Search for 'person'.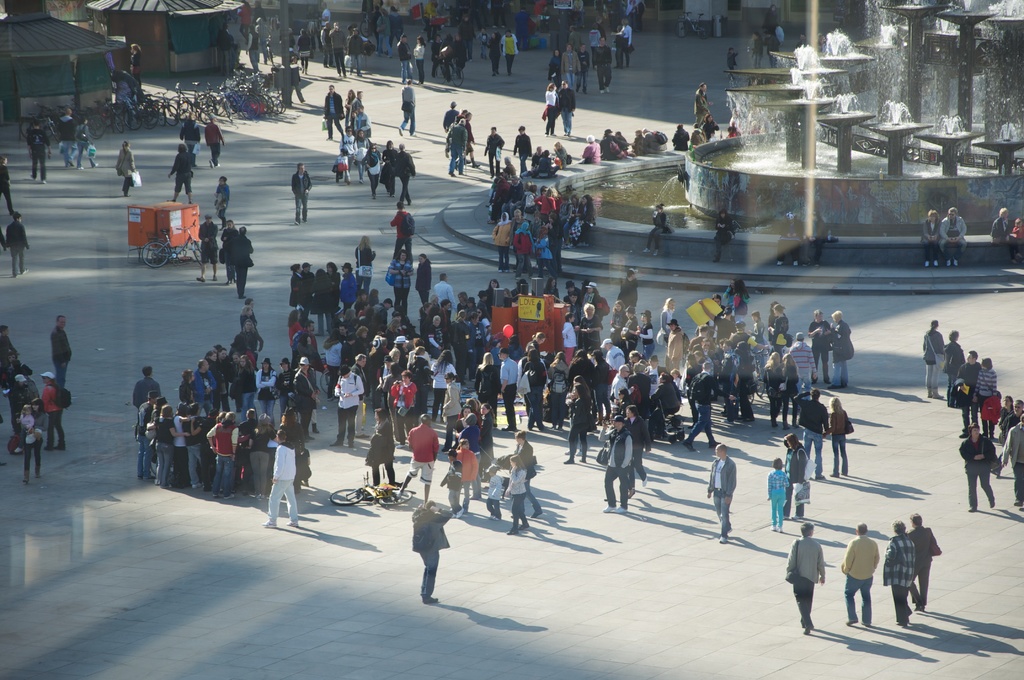
Found at box(319, 22, 335, 70).
